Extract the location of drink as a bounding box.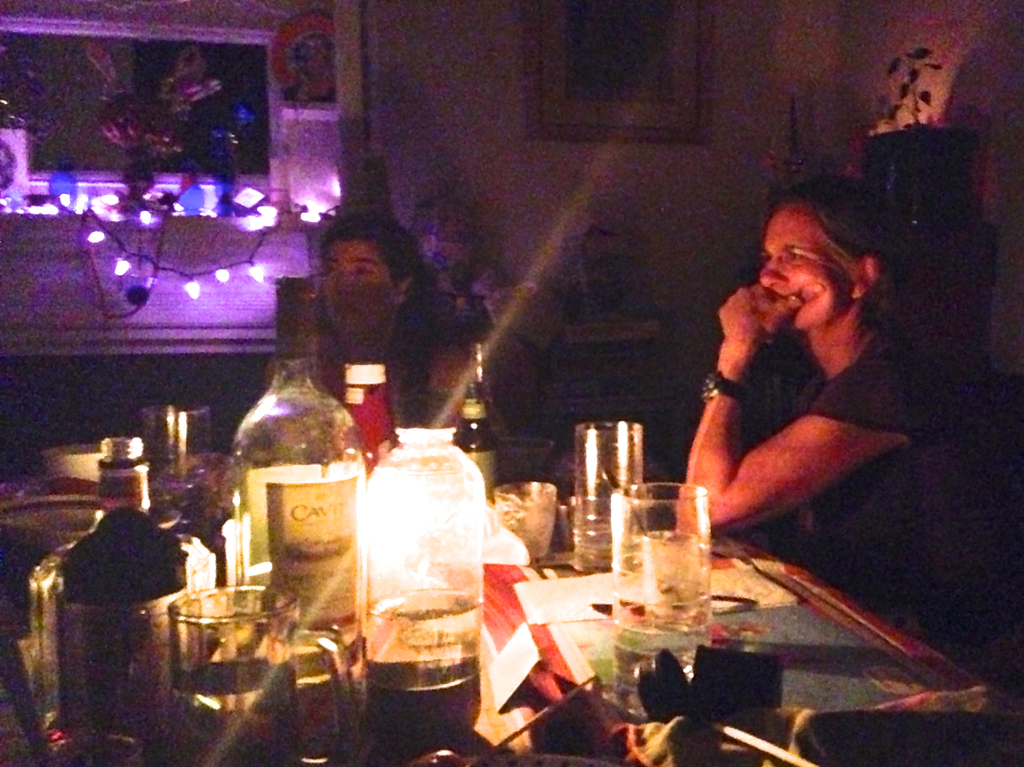
crop(171, 663, 299, 766).
